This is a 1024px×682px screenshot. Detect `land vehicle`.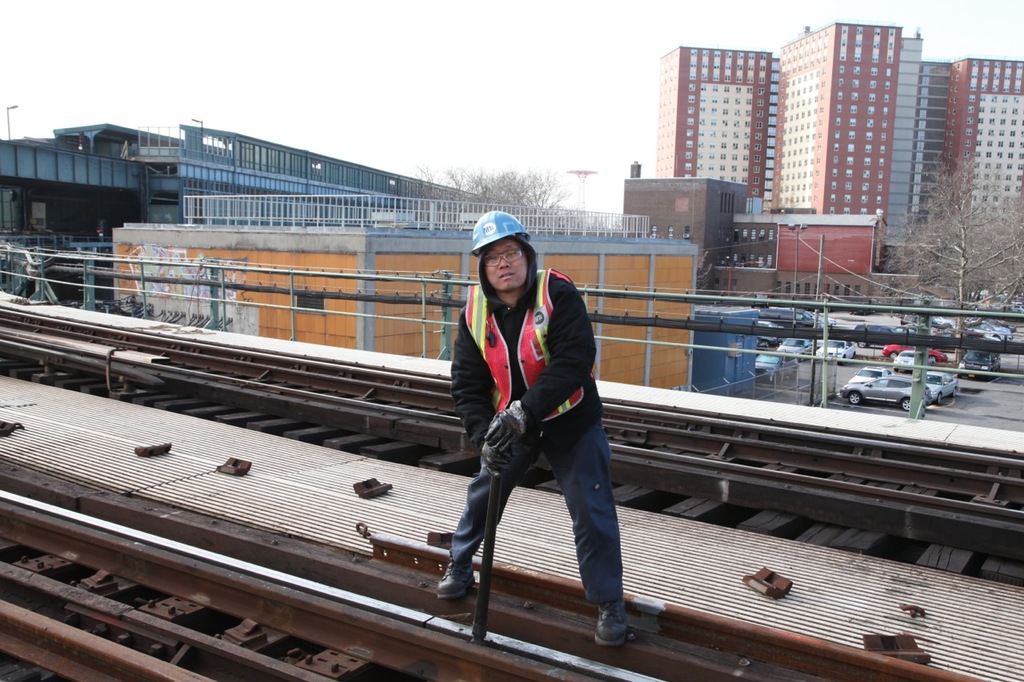
(781,336,814,365).
